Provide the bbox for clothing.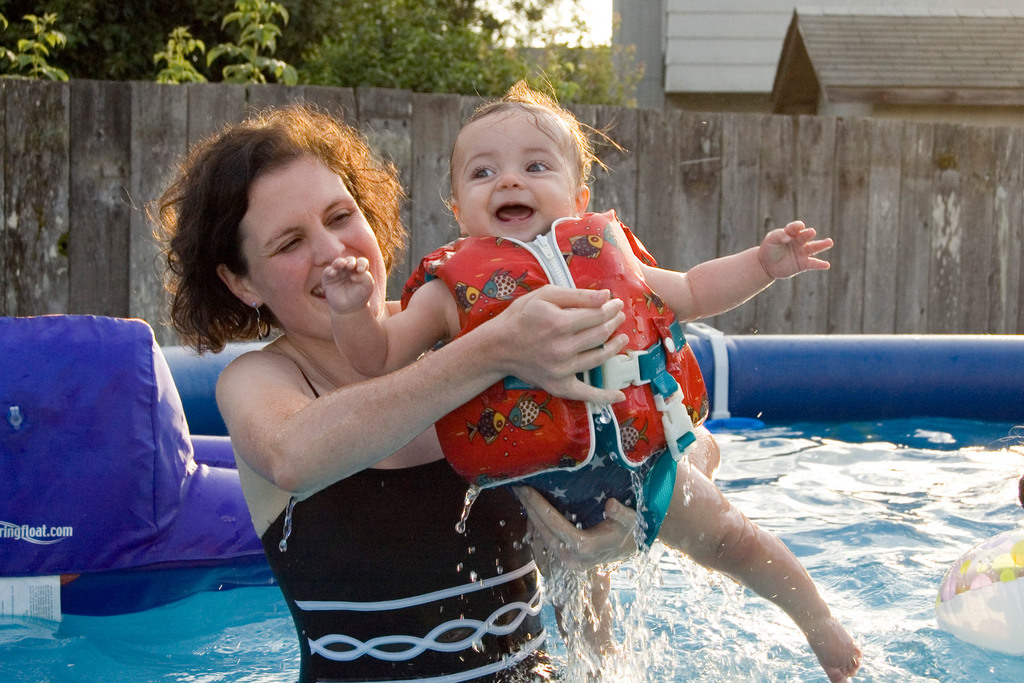
bbox(252, 363, 559, 680).
